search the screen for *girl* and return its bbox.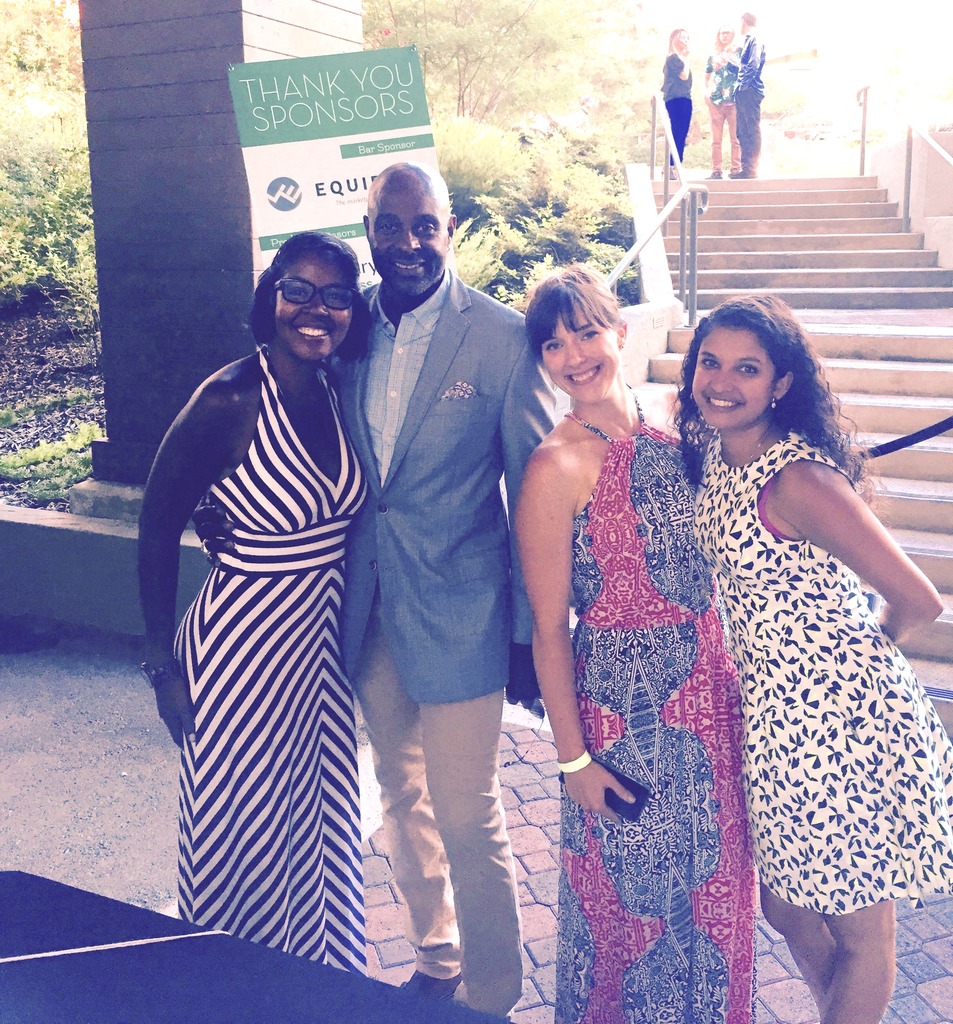
Found: <bbox>668, 286, 952, 1023</bbox>.
